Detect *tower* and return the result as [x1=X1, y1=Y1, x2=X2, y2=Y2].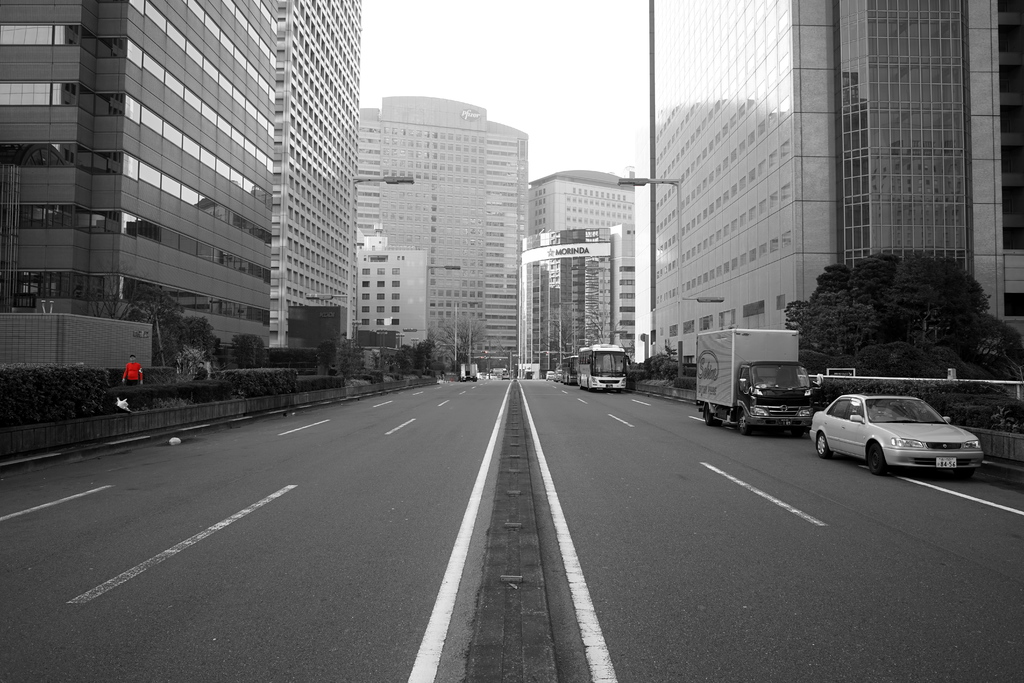
[x1=522, y1=229, x2=632, y2=391].
